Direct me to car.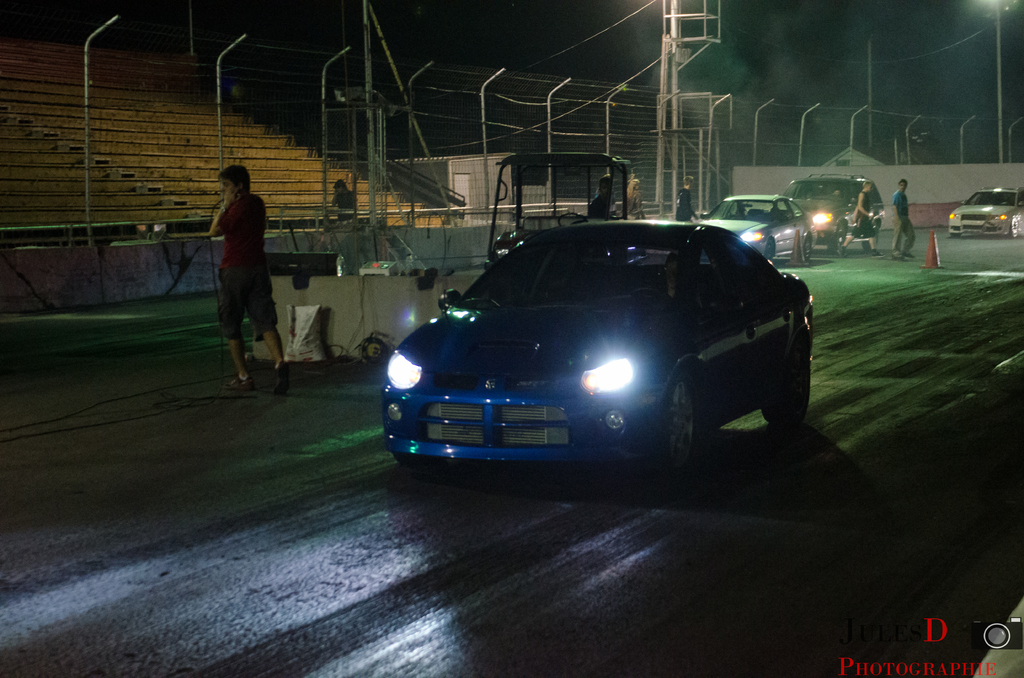
Direction: detection(699, 191, 819, 261).
